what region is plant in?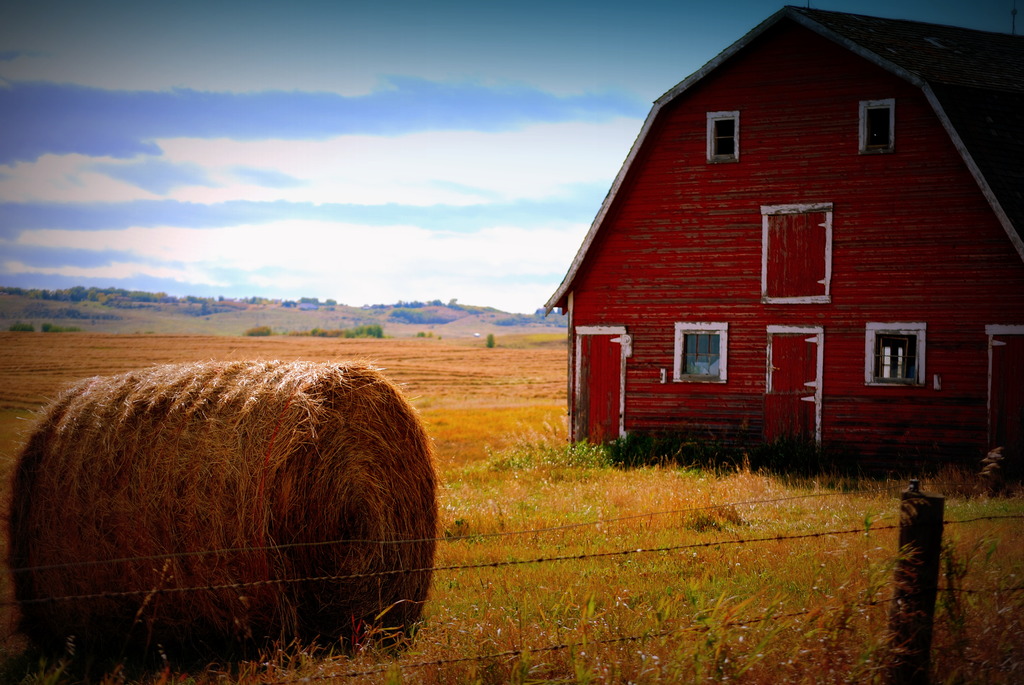
{"x1": 488, "y1": 315, "x2": 514, "y2": 327}.
